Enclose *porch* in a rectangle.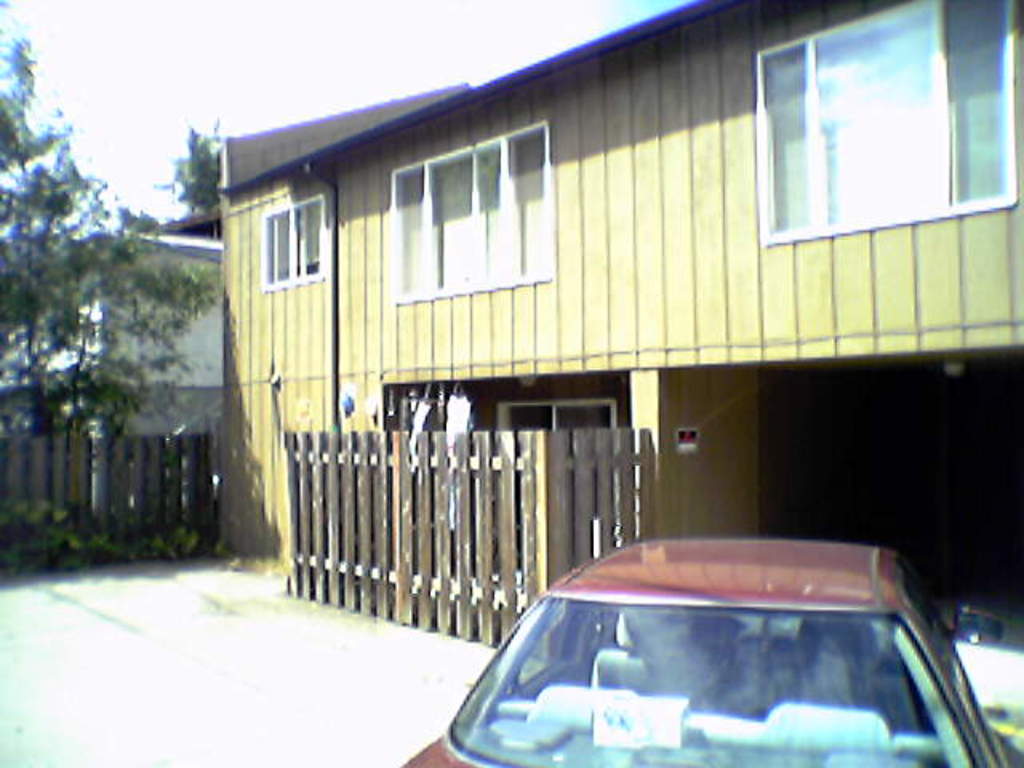
select_region(0, 152, 1023, 750).
